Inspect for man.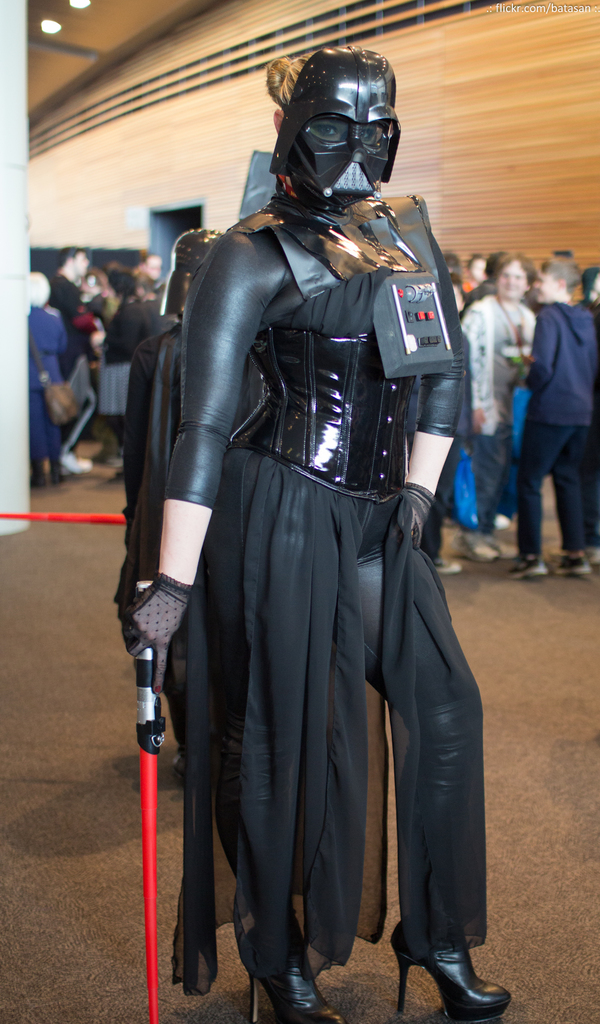
Inspection: 44:244:102:473.
